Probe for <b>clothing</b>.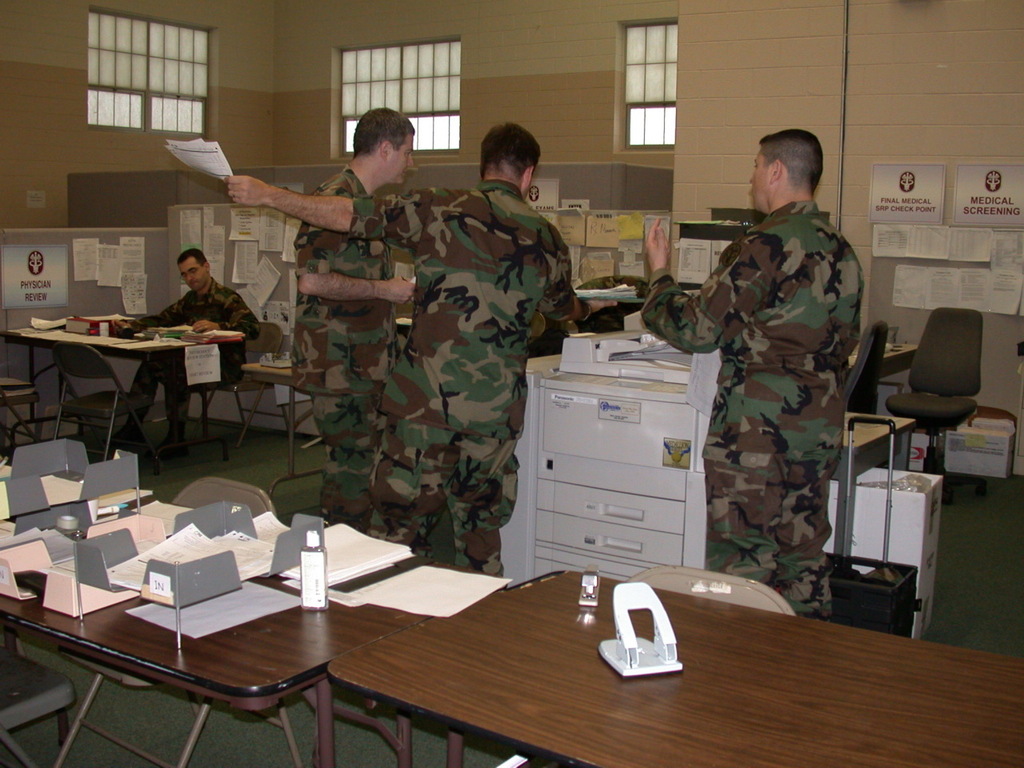
Probe result: l=286, t=166, r=400, b=536.
